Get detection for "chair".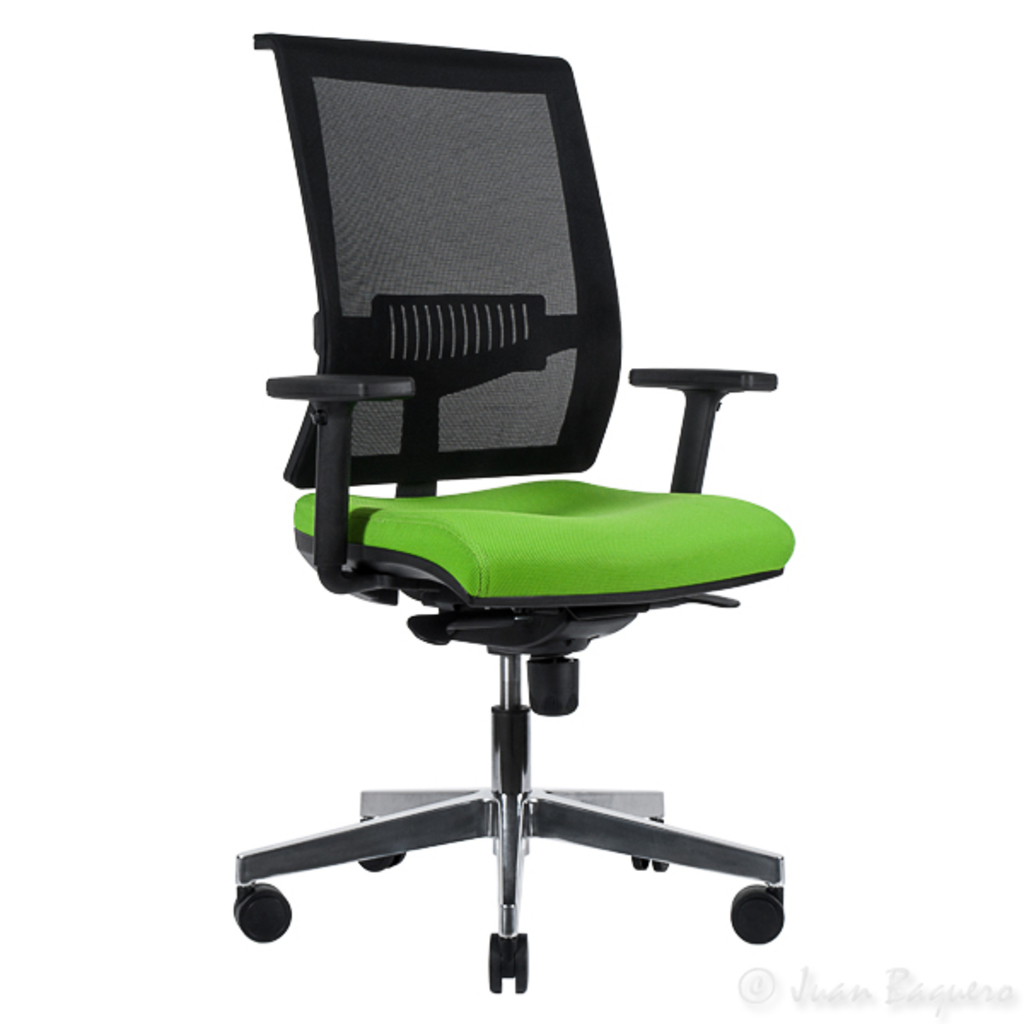
Detection: detection(232, 27, 797, 995).
